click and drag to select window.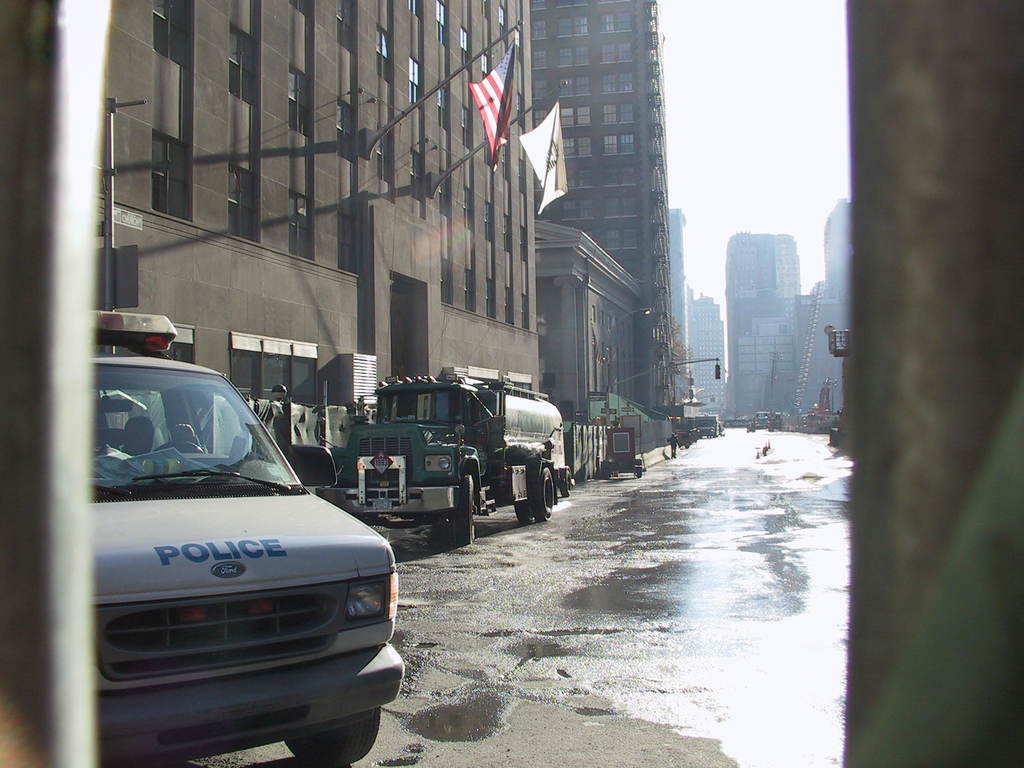
Selection: bbox=(505, 288, 515, 323).
